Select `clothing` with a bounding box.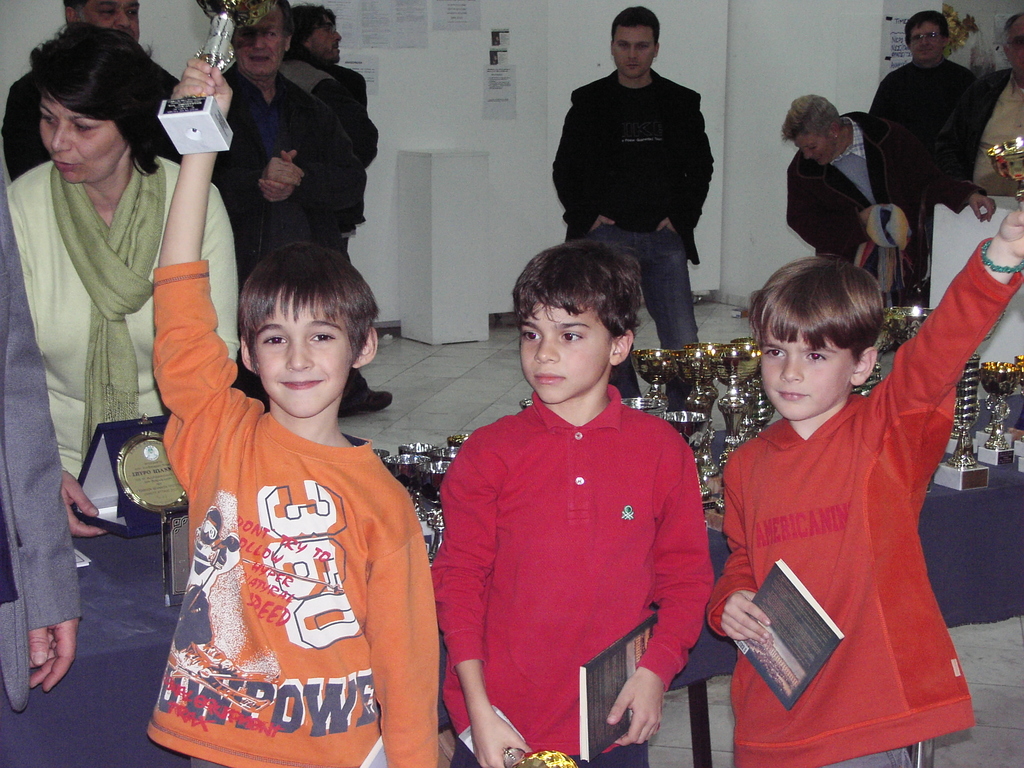
l=714, t=230, r=1021, b=767.
